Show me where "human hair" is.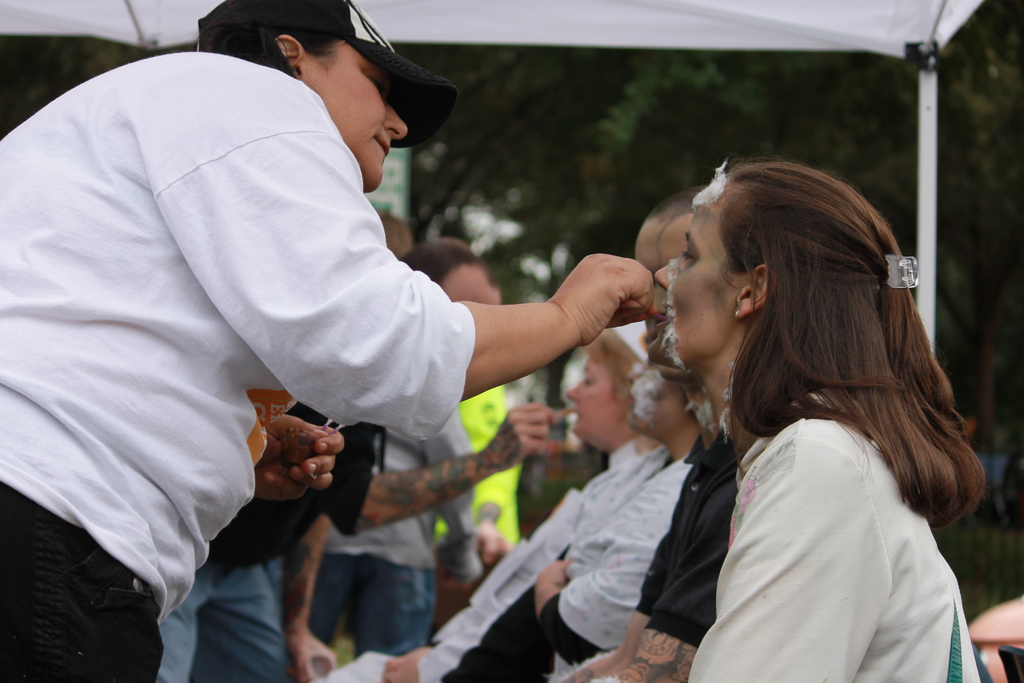
"human hair" is at (664,142,958,534).
